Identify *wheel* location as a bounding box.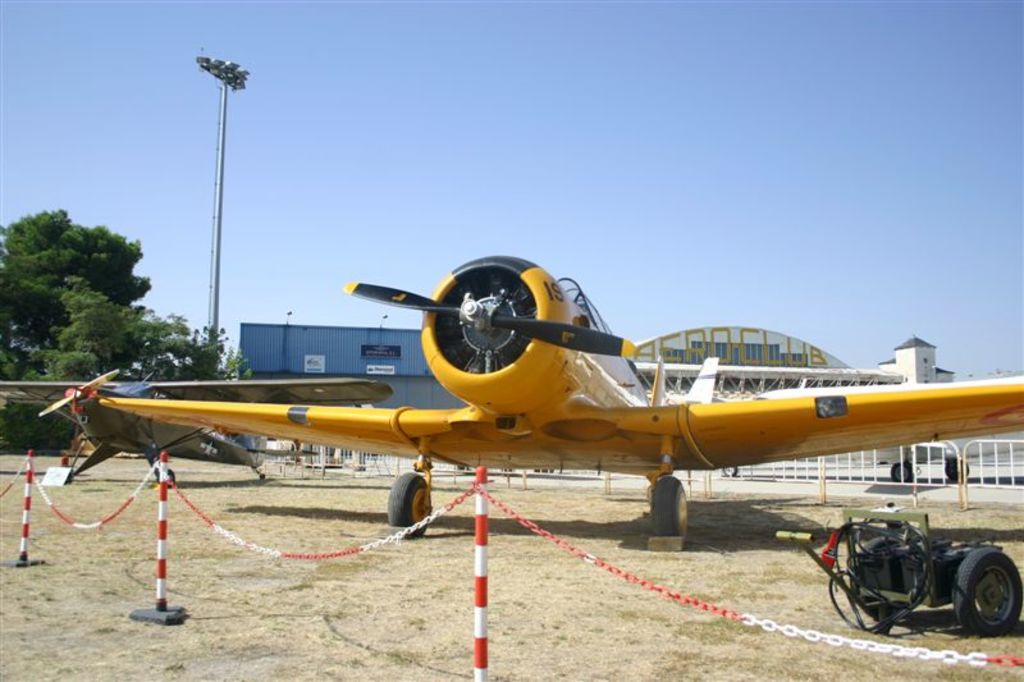
BBox(954, 548, 1023, 642).
